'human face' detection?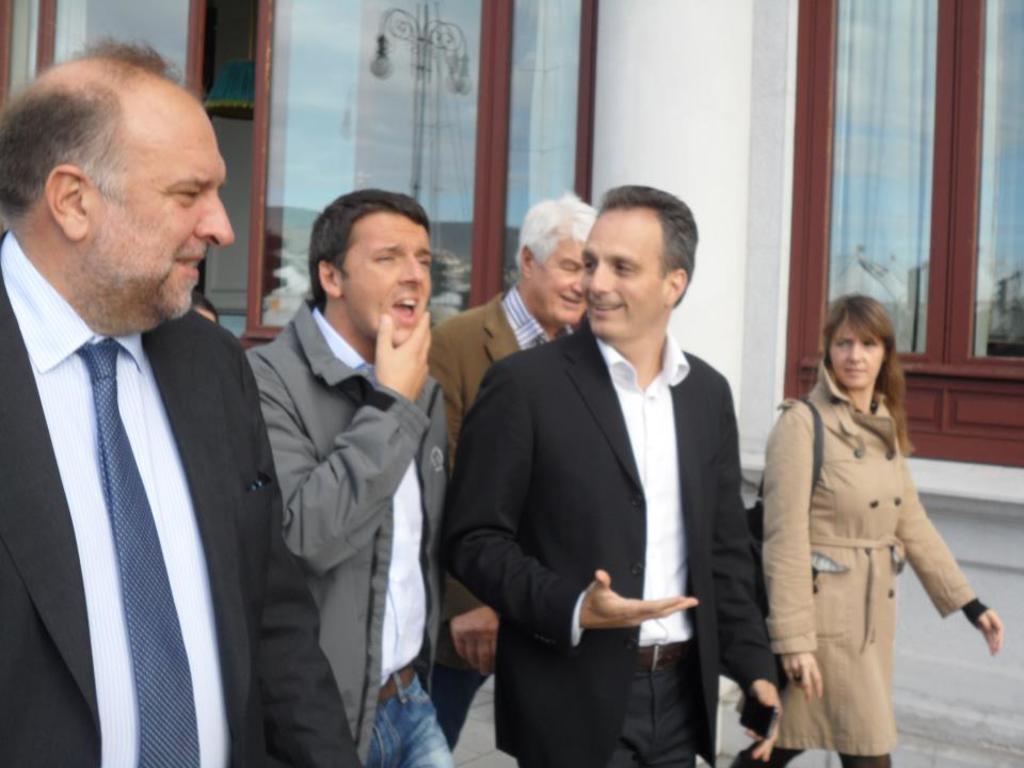
bbox=[828, 322, 886, 393]
